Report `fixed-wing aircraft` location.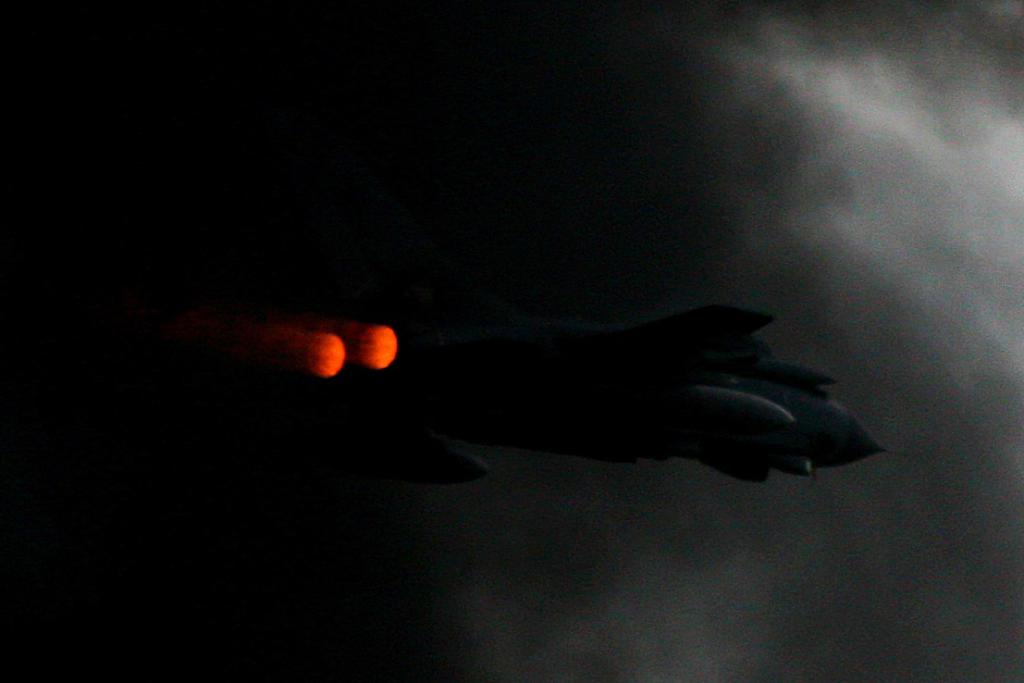
Report: [159,268,866,512].
